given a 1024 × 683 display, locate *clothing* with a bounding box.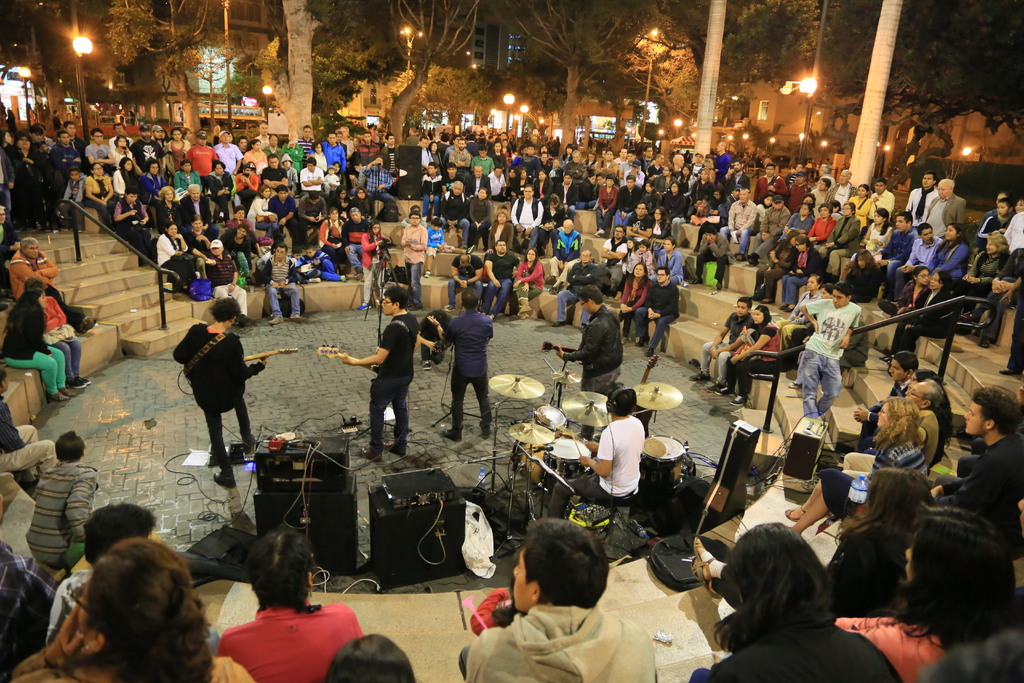
Located: 979,216,1009,252.
